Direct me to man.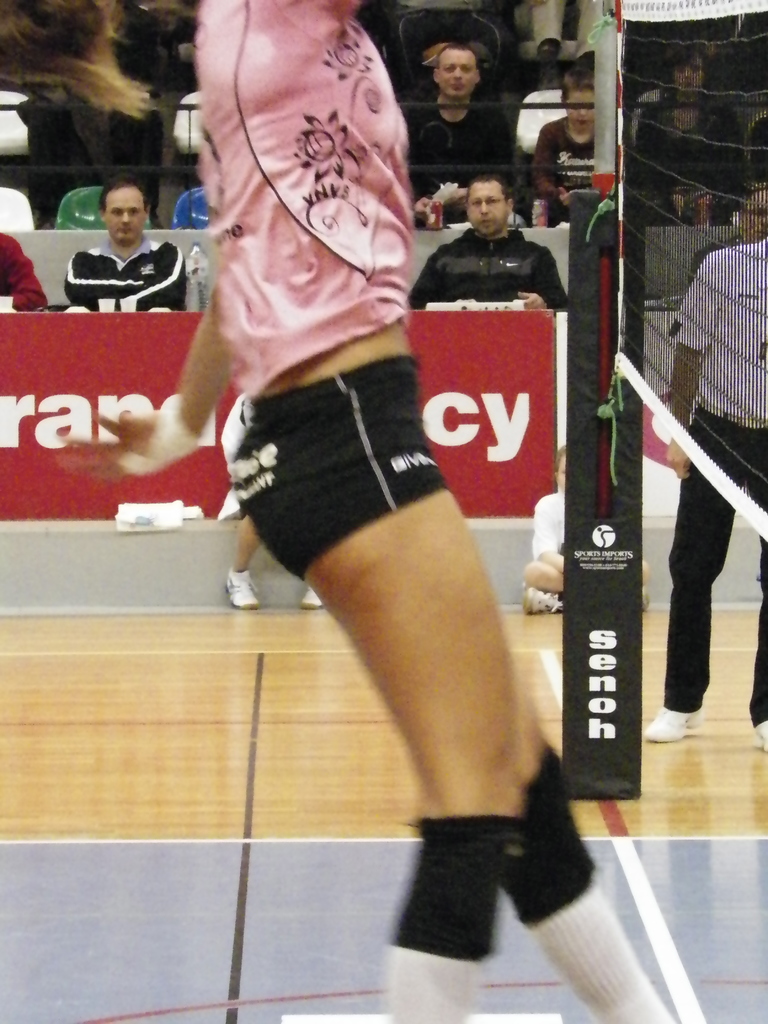
Direction: rect(693, 177, 767, 282).
